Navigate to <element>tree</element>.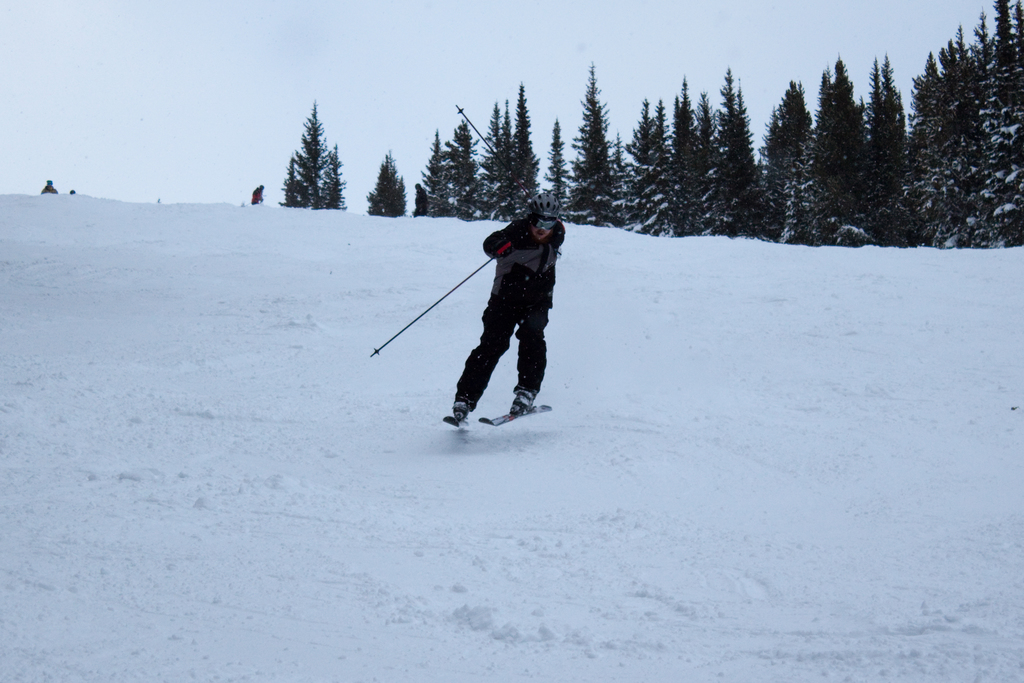
Navigation target: bbox=[977, 0, 1023, 245].
